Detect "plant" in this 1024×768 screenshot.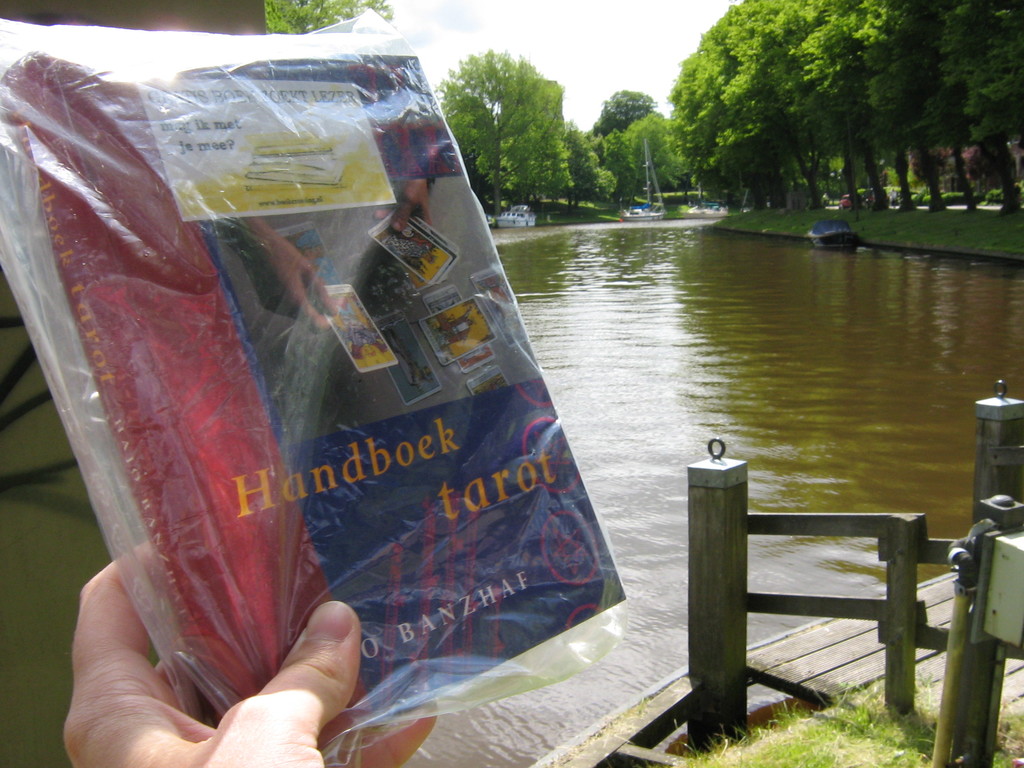
Detection: locate(939, 189, 969, 205).
